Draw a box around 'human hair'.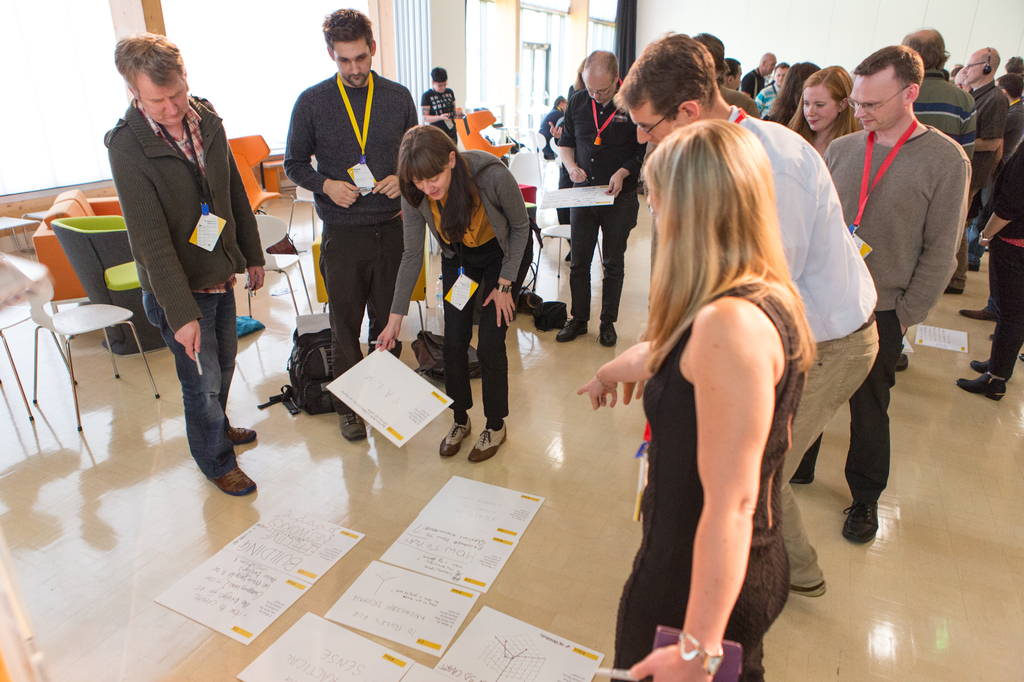
x1=767 y1=60 x2=819 y2=124.
